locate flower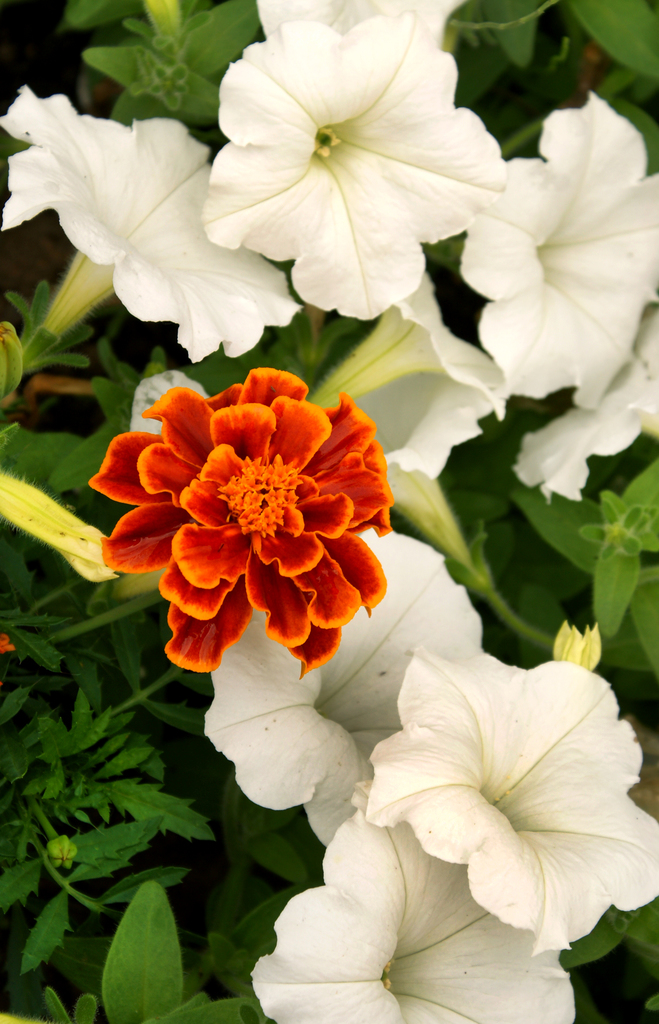
bbox=[109, 359, 408, 685]
